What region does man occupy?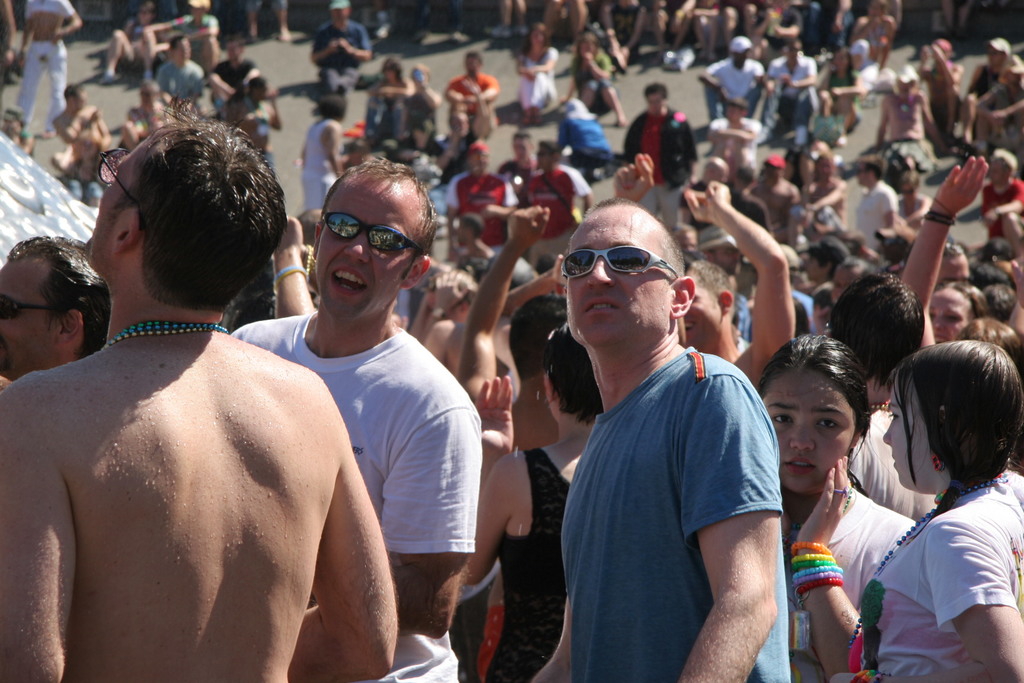
select_region(620, 70, 710, 188).
